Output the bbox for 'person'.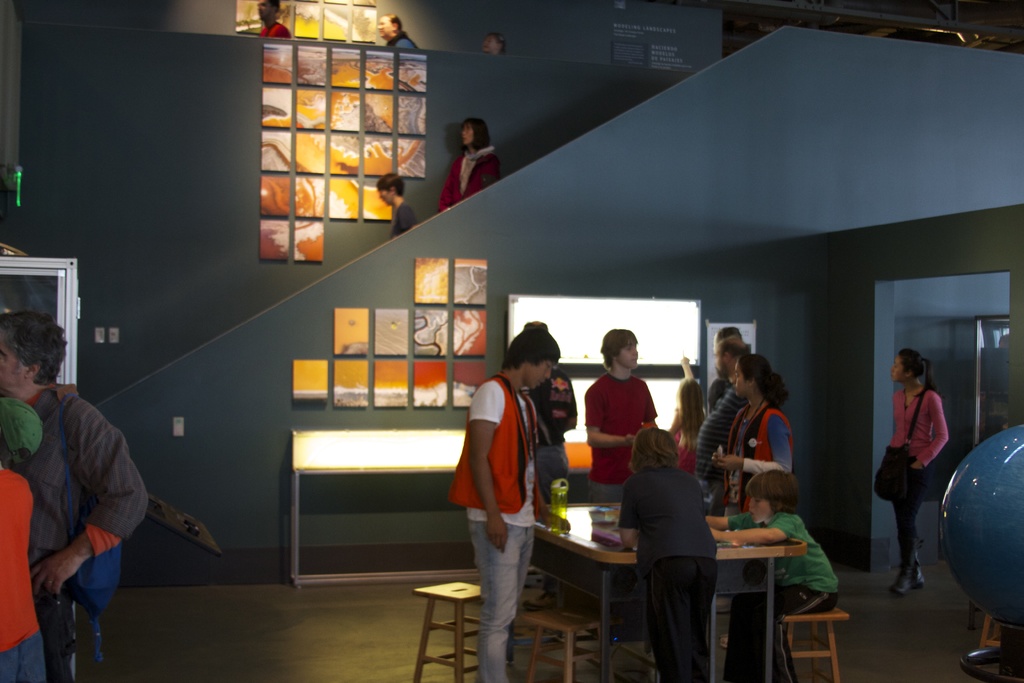
(519,318,582,616).
